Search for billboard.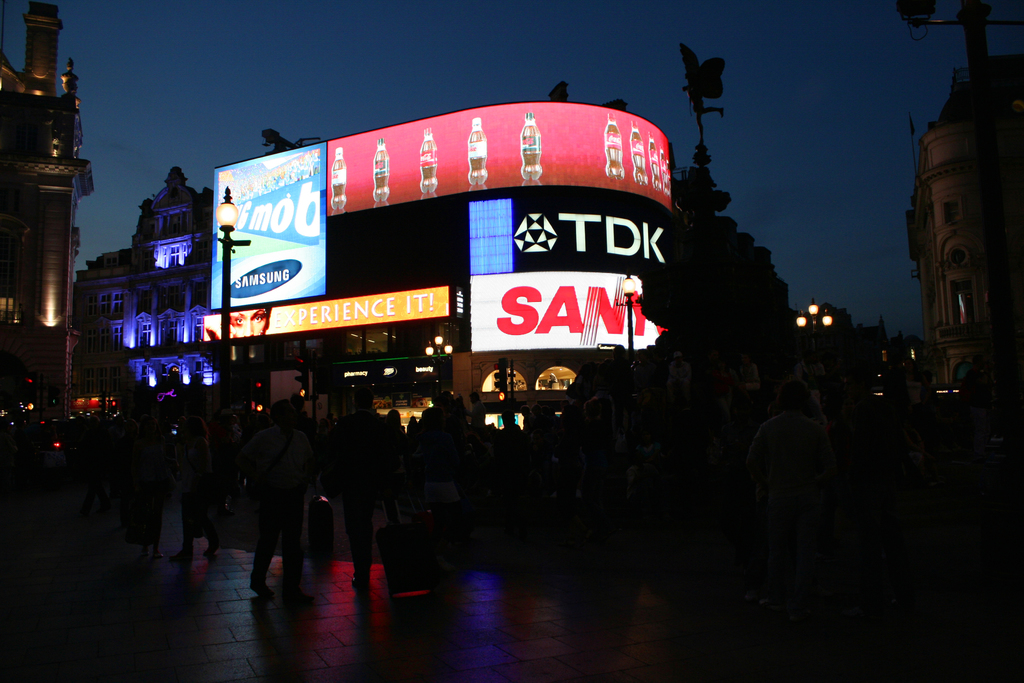
Found at x1=200, y1=288, x2=452, y2=329.
